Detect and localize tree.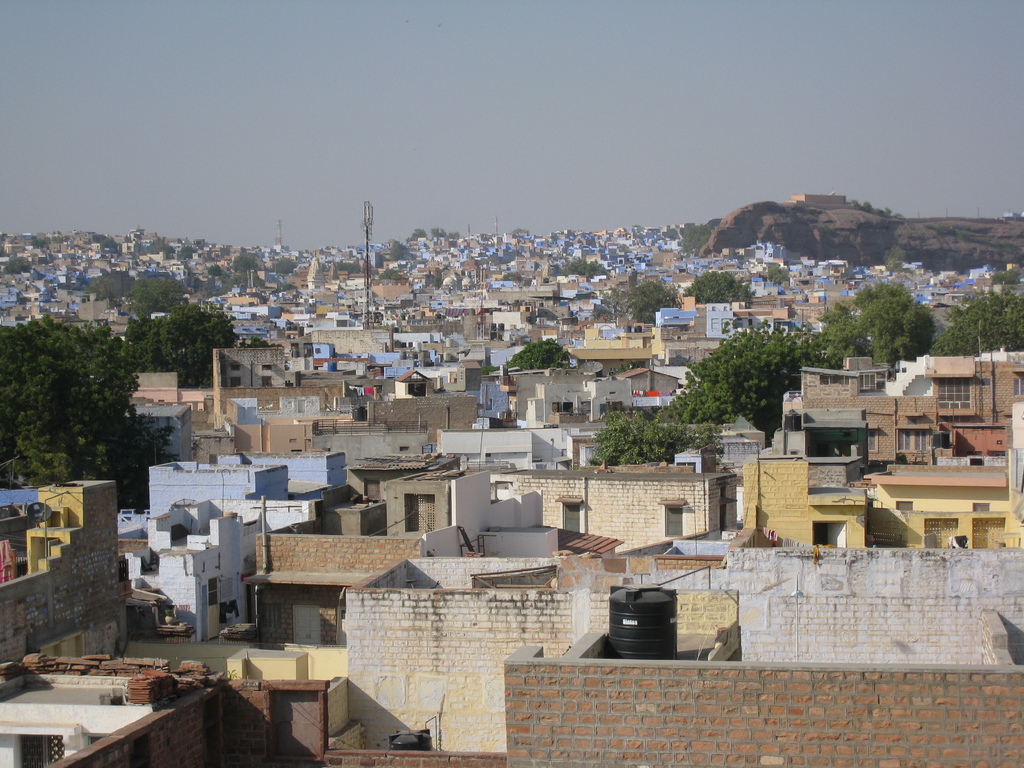
Localized at left=234, top=253, right=260, bottom=273.
